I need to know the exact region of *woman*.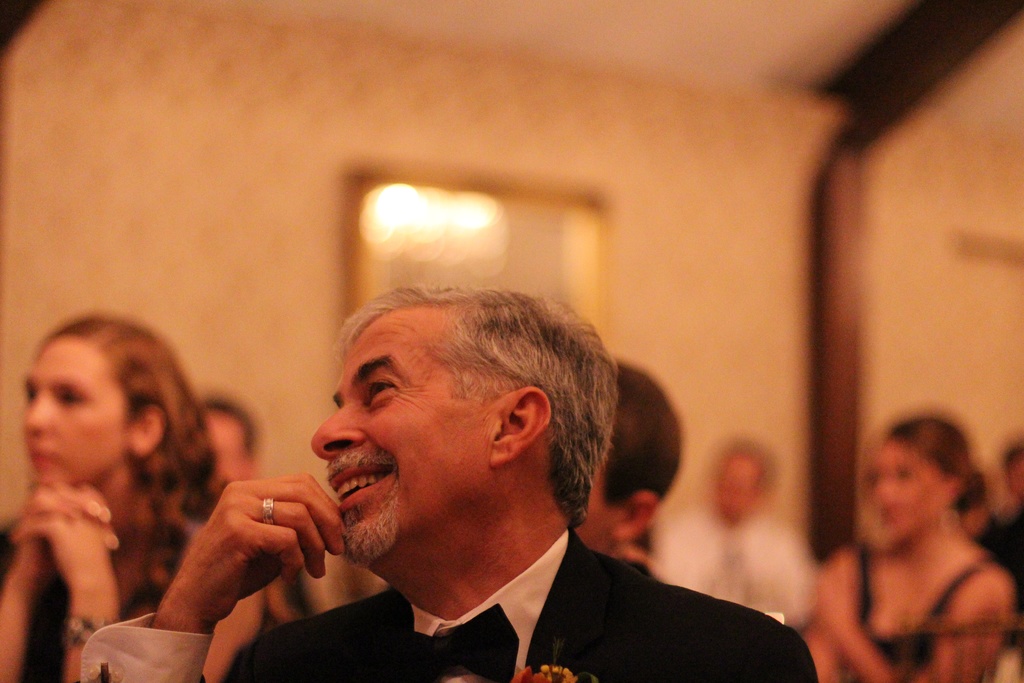
Region: <bbox>0, 314, 282, 682</bbox>.
